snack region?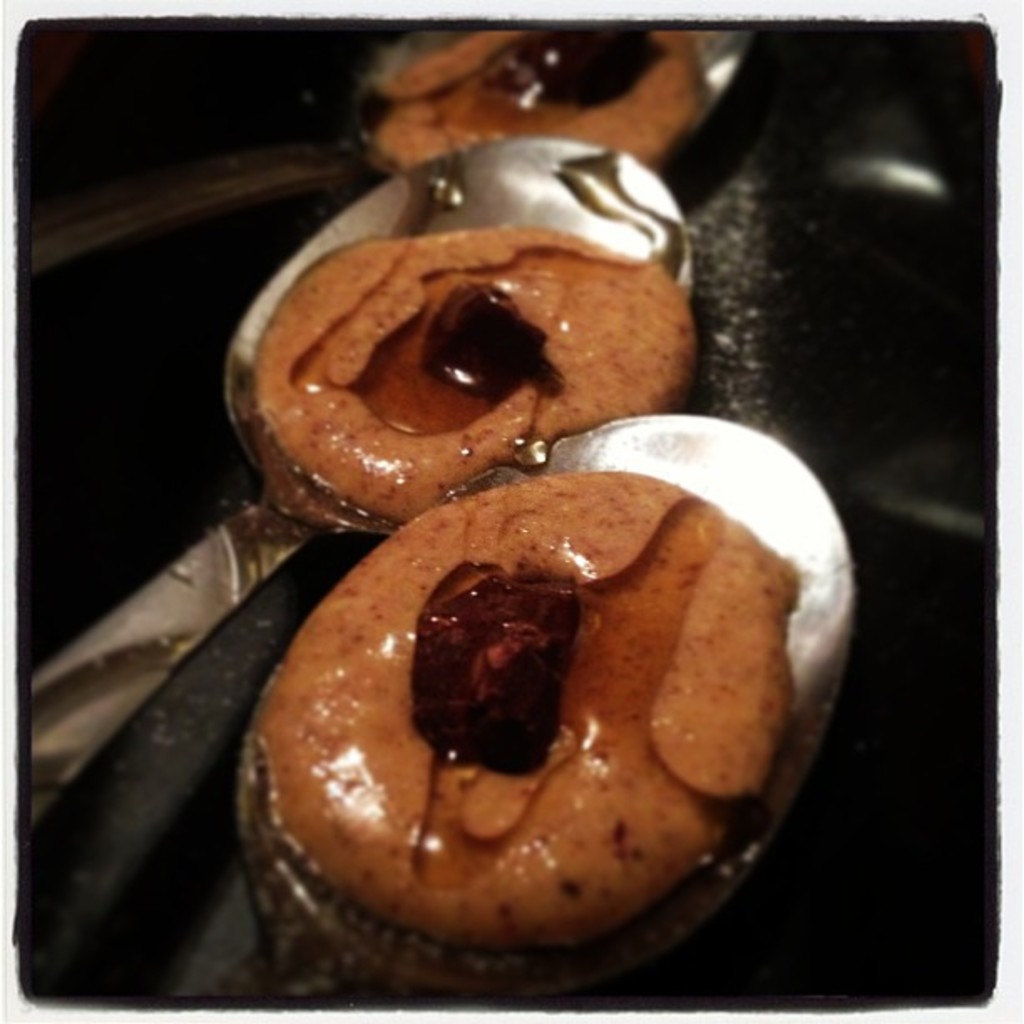
[376, 23, 714, 154]
